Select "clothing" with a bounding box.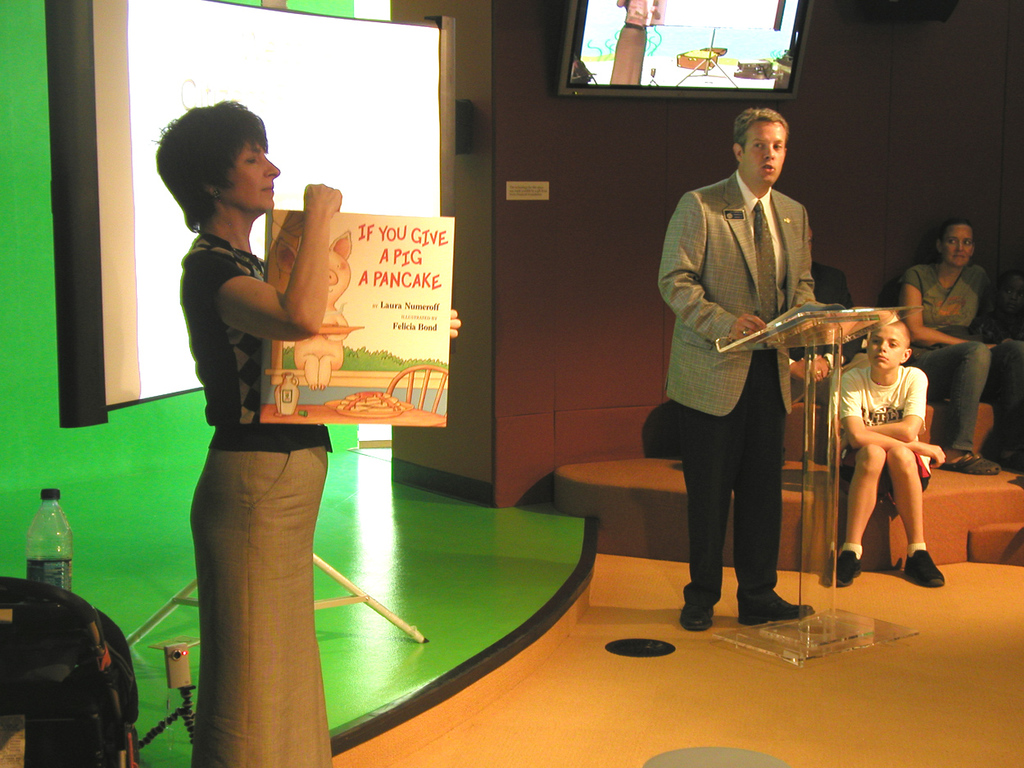
BBox(895, 262, 1023, 455).
